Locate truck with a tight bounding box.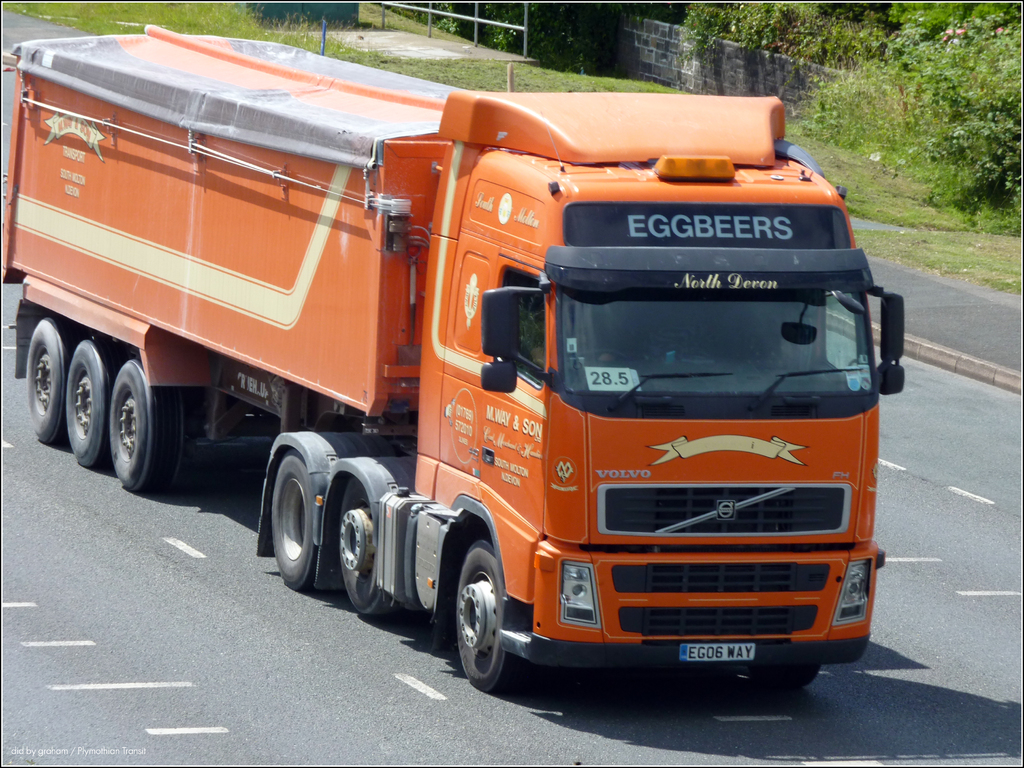
select_region(0, 25, 902, 694).
